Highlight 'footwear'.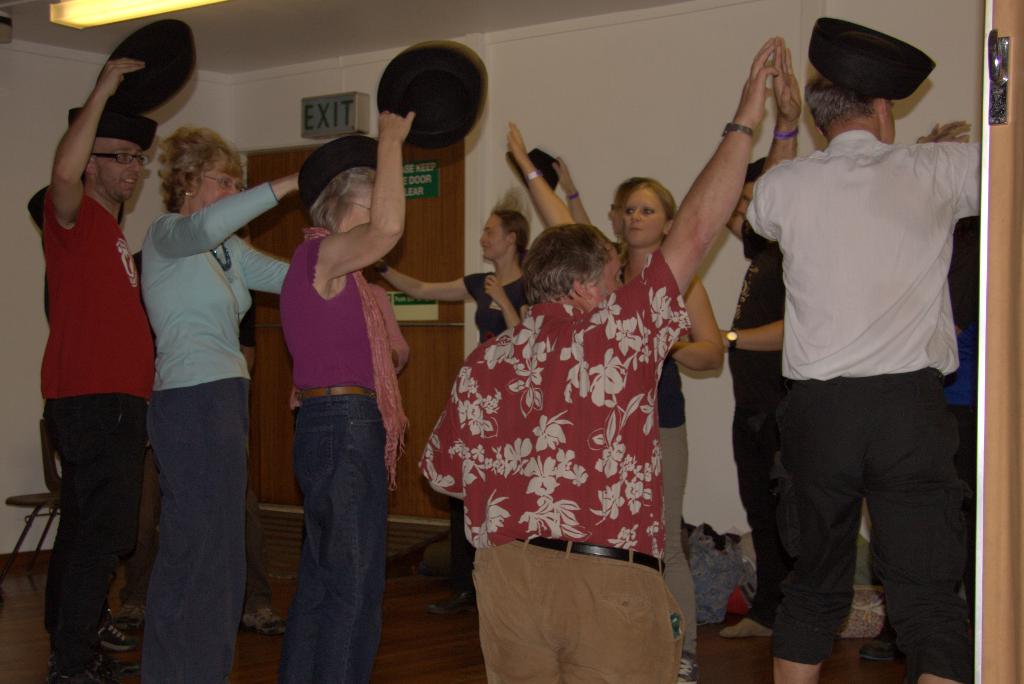
Highlighted region: 42/654/143/683.
